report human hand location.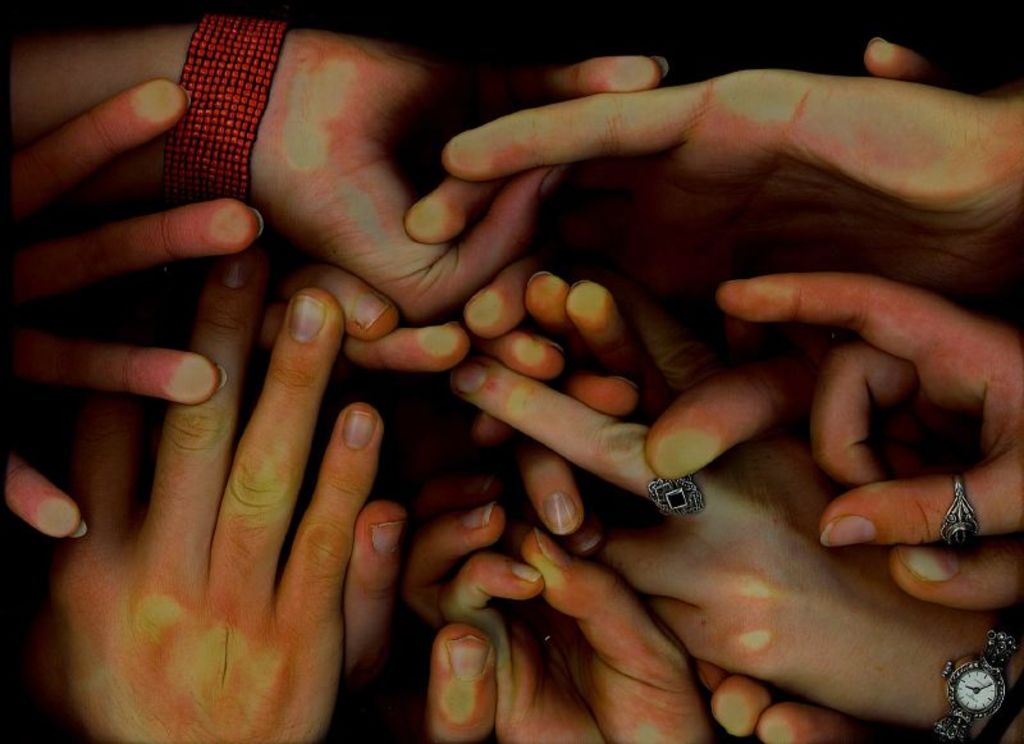
Report: x1=236 y1=24 x2=671 y2=328.
